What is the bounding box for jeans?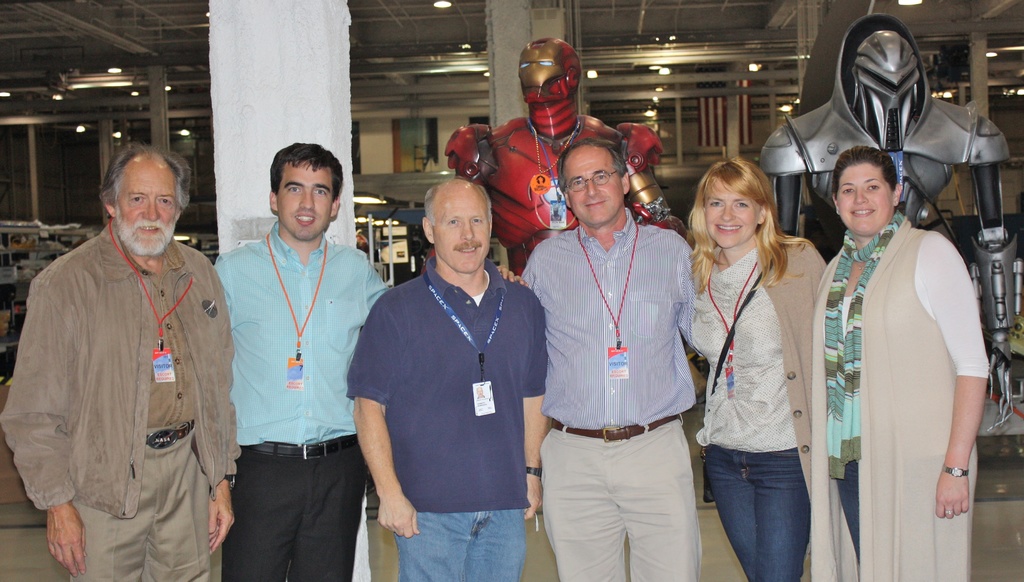
rect(394, 510, 525, 581).
